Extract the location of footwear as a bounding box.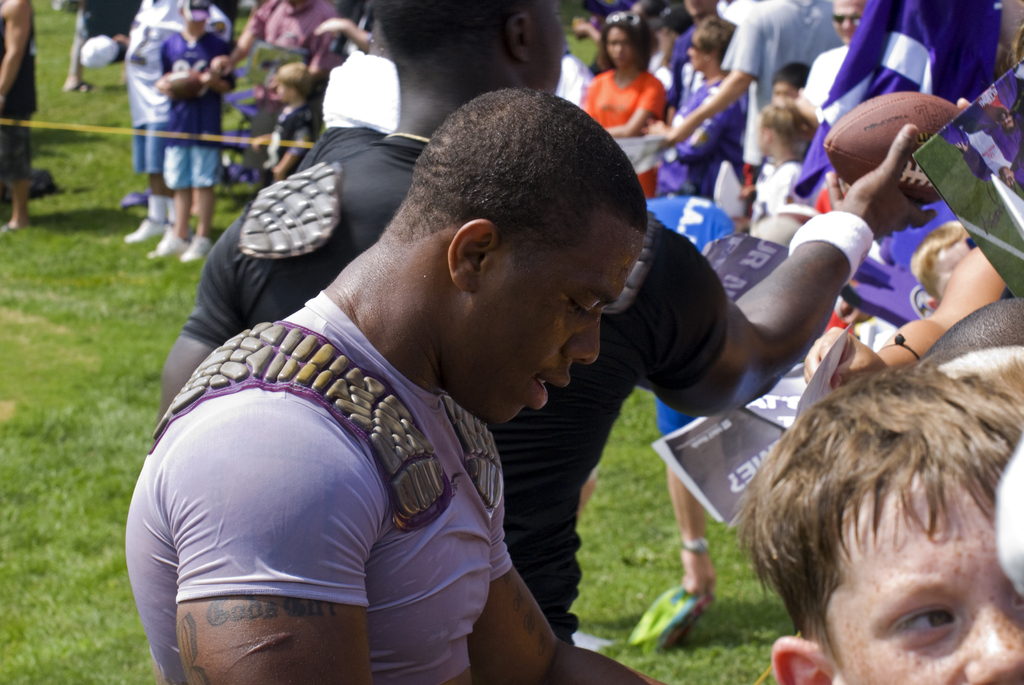
125 214 168 249.
